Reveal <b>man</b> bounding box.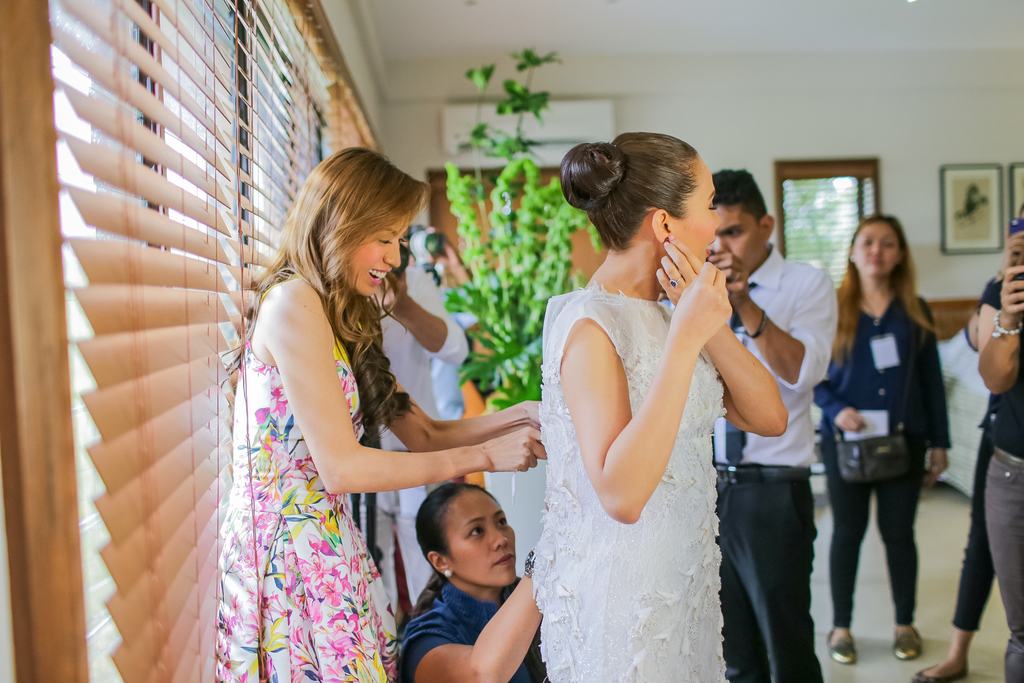
Revealed: (674, 153, 855, 634).
